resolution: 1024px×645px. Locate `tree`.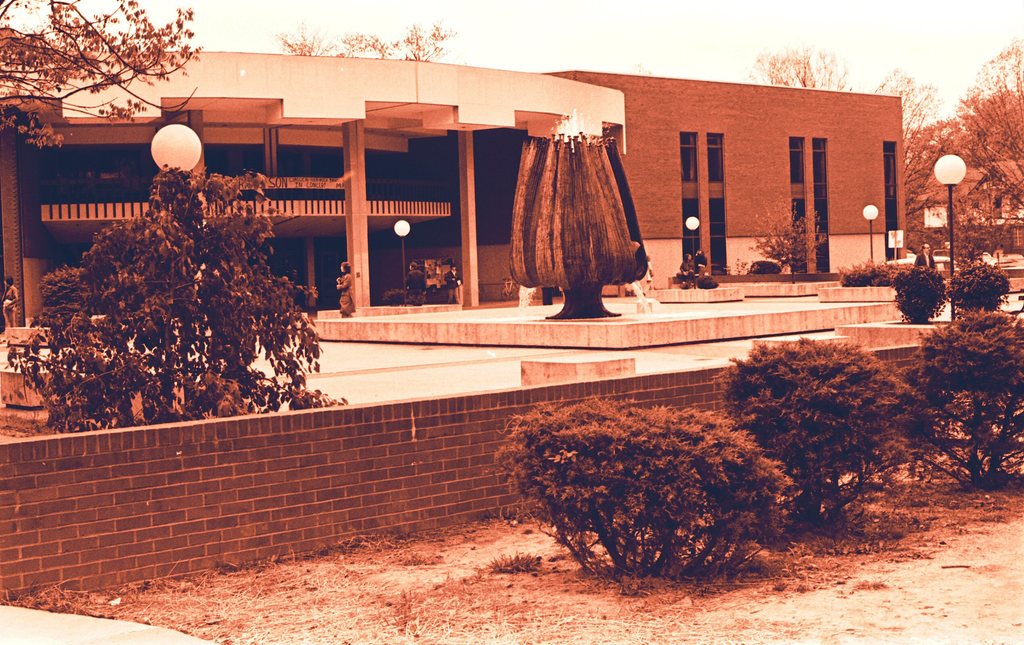
[0,0,203,149].
